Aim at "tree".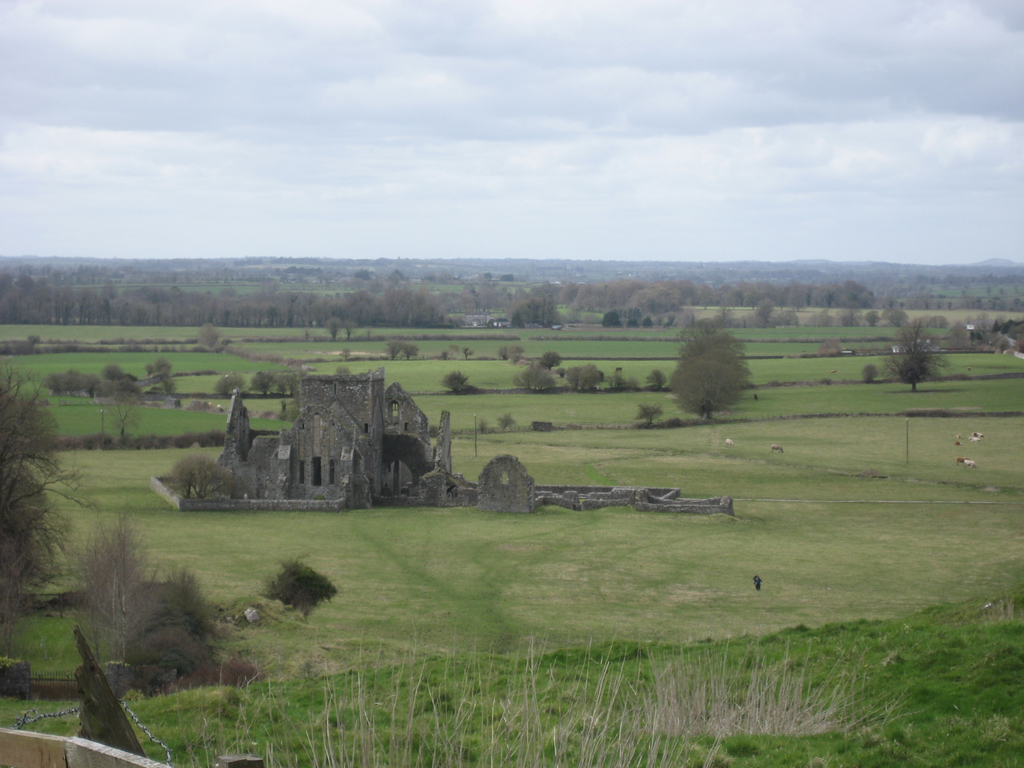
Aimed at {"left": 24, "top": 276, "right": 47, "bottom": 321}.
